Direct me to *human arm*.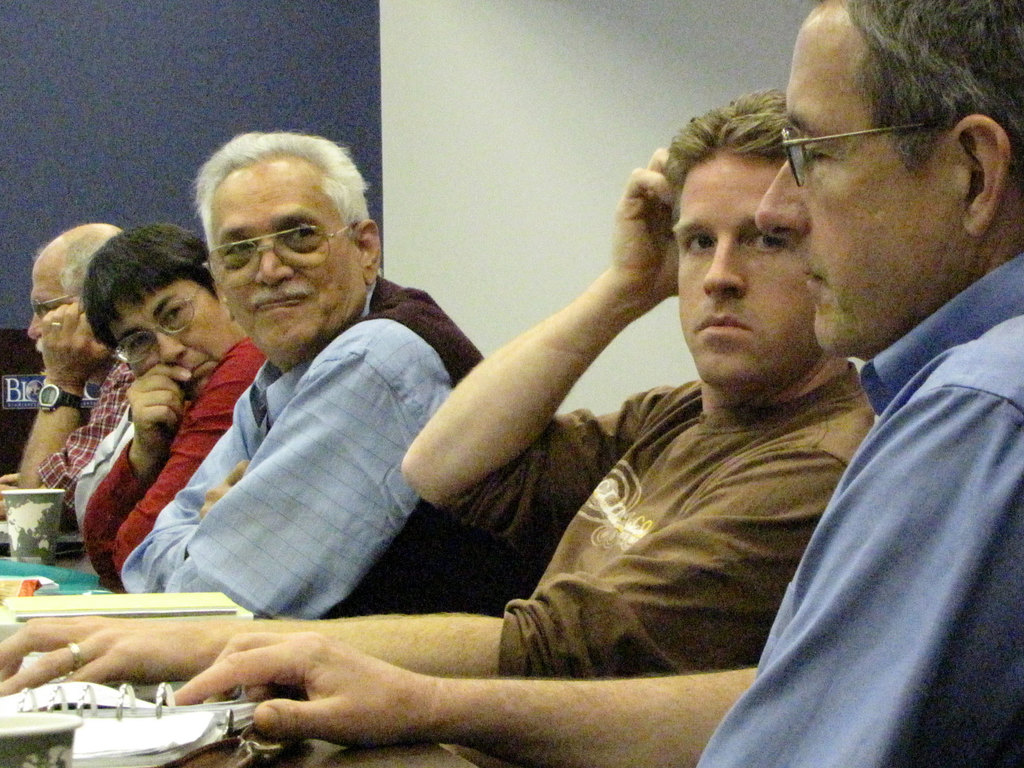
Direction: bbox(394, 190, 711, 545).
